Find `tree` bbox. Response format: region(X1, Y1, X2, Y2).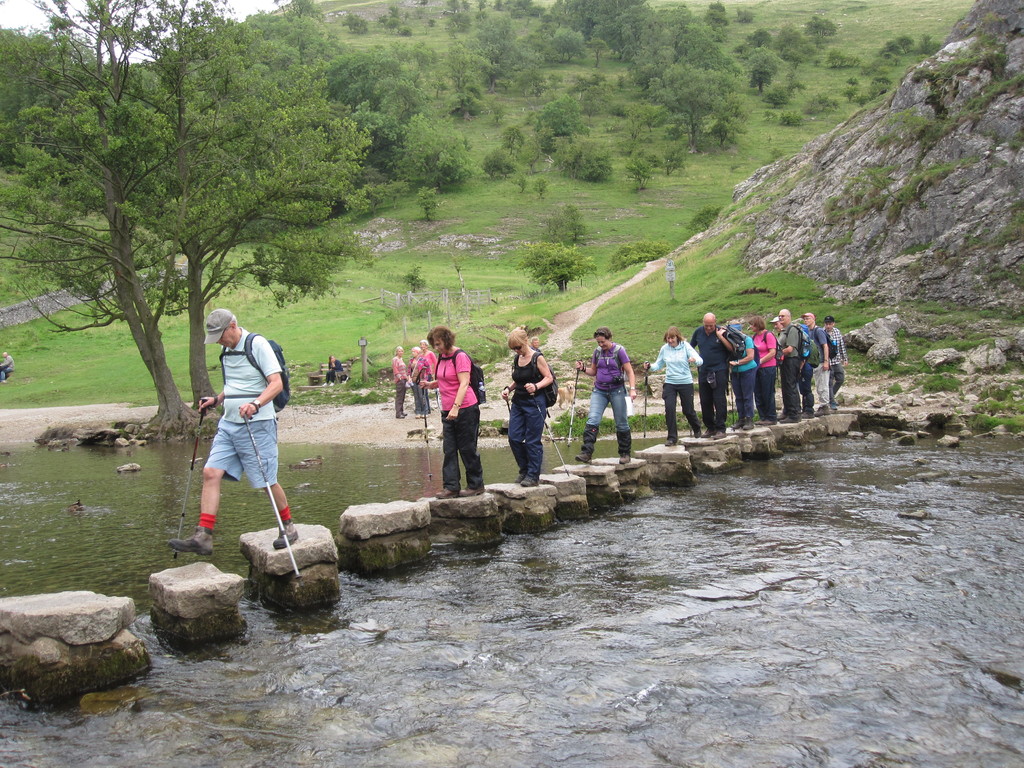
region(400, 264, 427, 294).
